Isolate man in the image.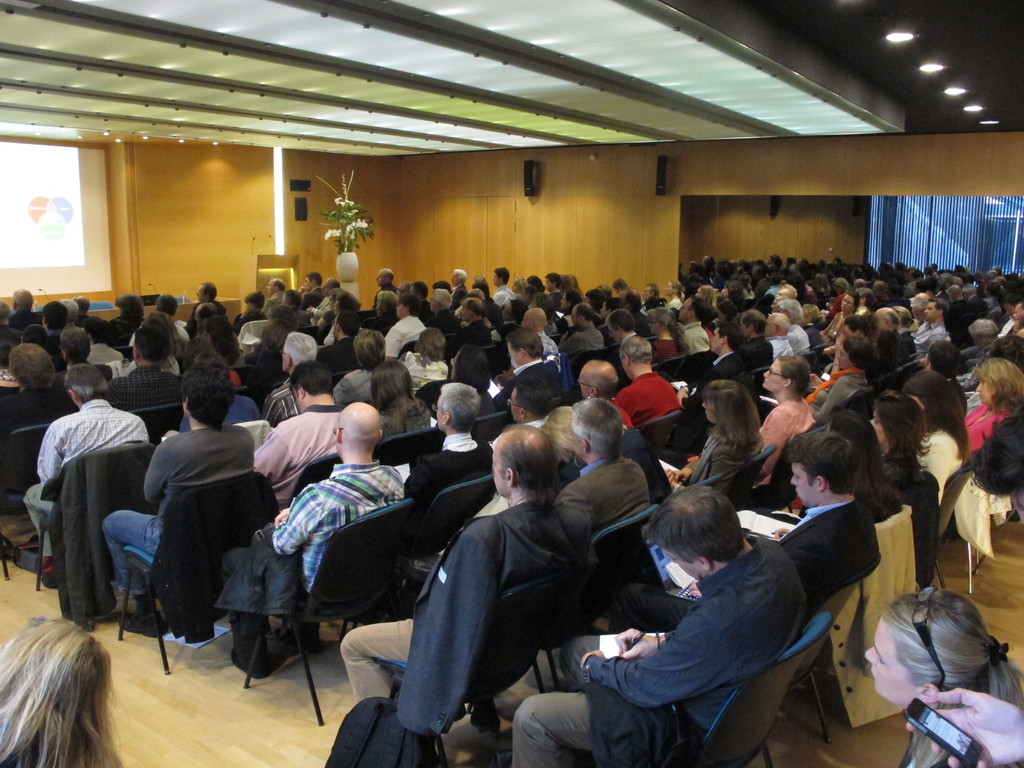
Isolated region: [372,265,396,310].
